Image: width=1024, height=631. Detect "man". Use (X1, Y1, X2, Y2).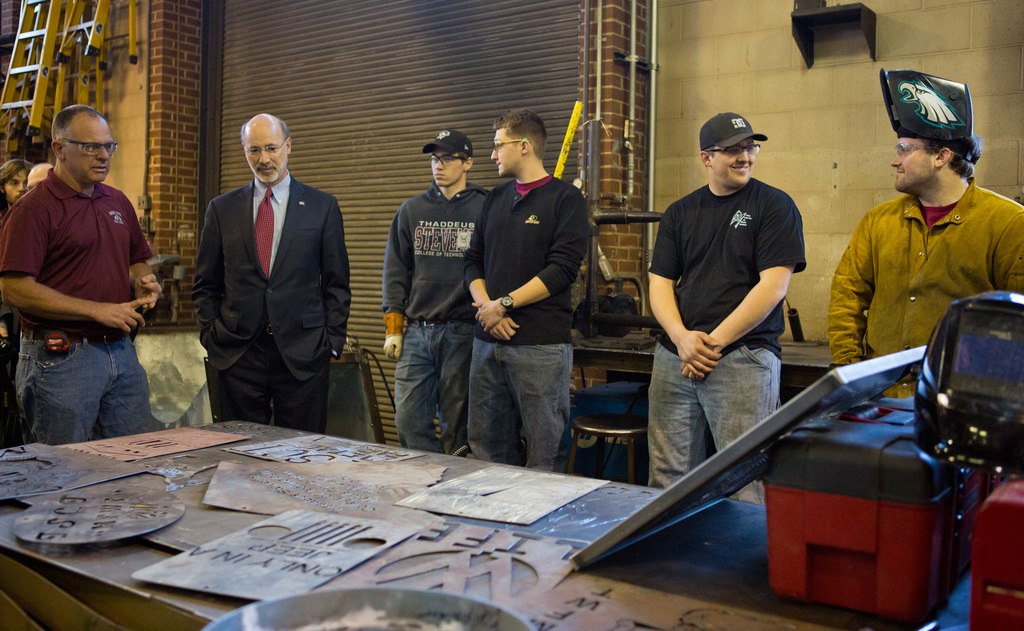
(189, 111, 352, 431).
